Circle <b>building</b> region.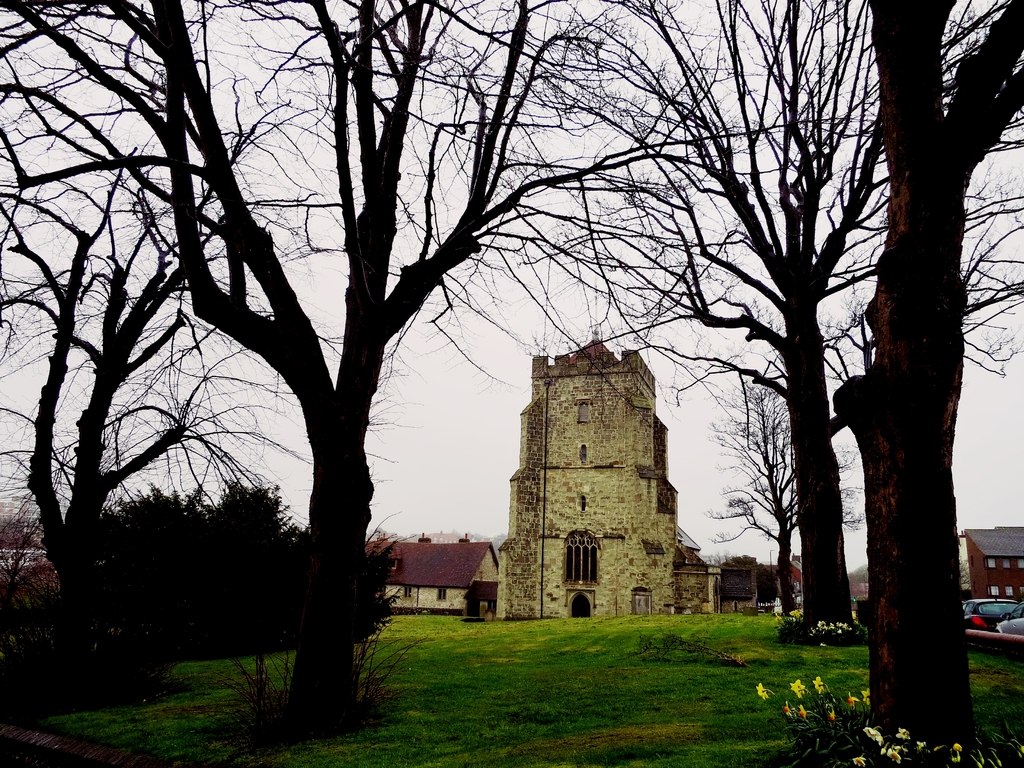
Region: Rect(959, 522, 1023, 602).
